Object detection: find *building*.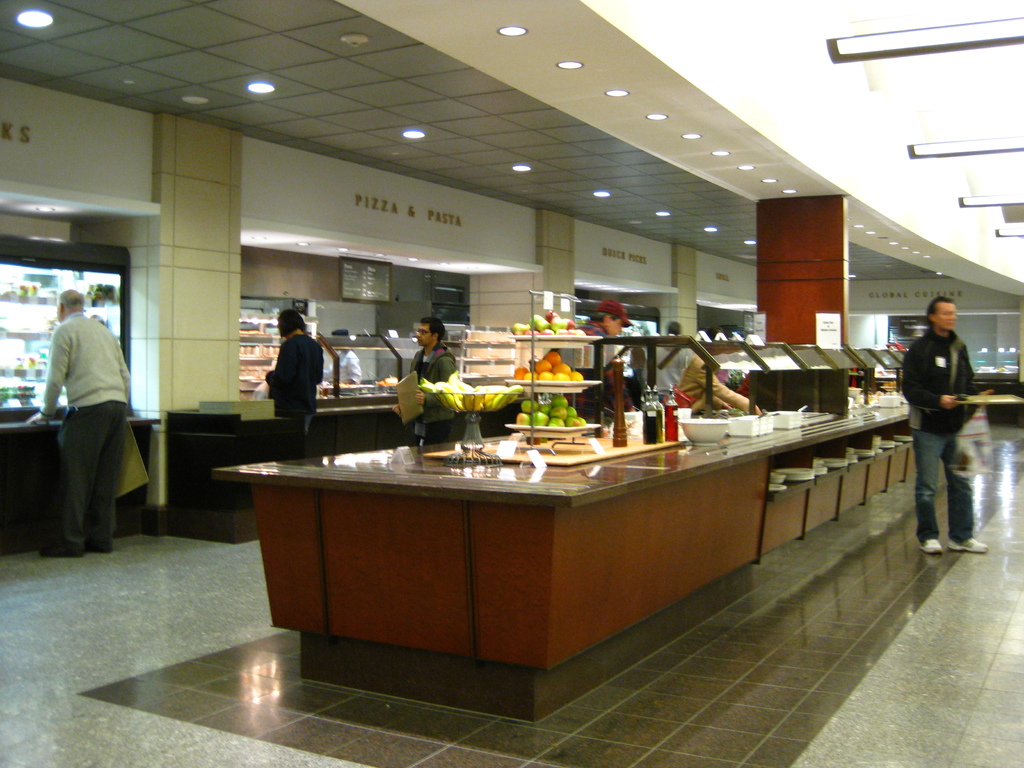
<box>0,0,1023,767</box>.
